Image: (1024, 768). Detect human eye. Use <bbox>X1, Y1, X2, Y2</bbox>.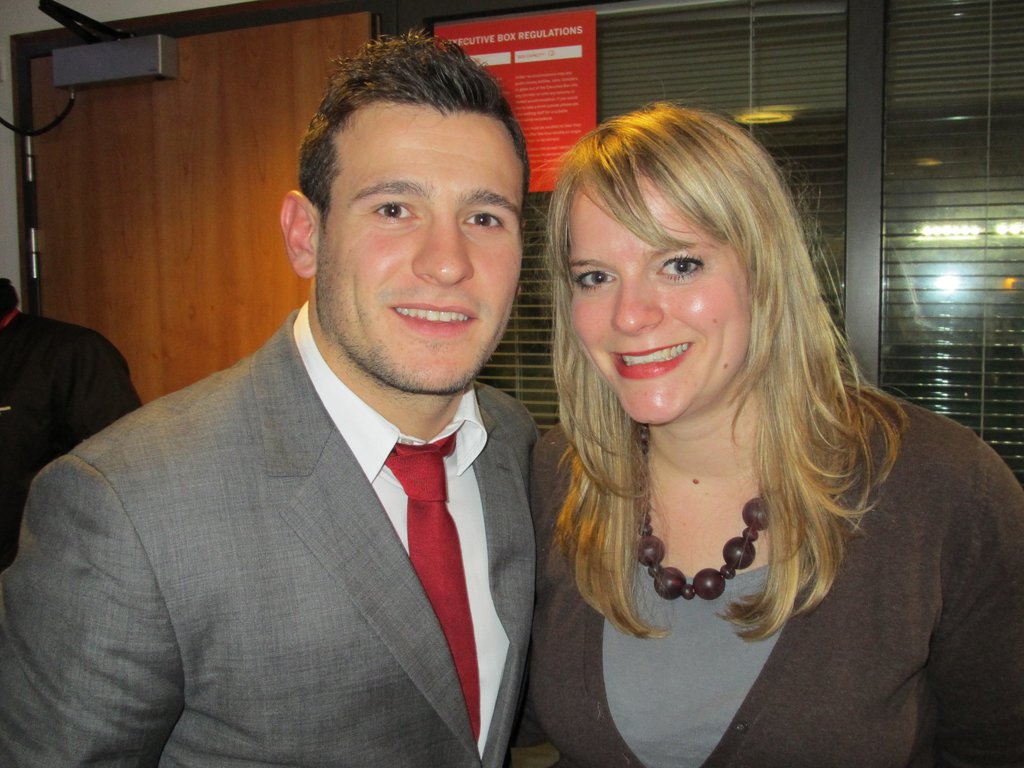
<bbox>650, 253, 708, 283</bbox>.
